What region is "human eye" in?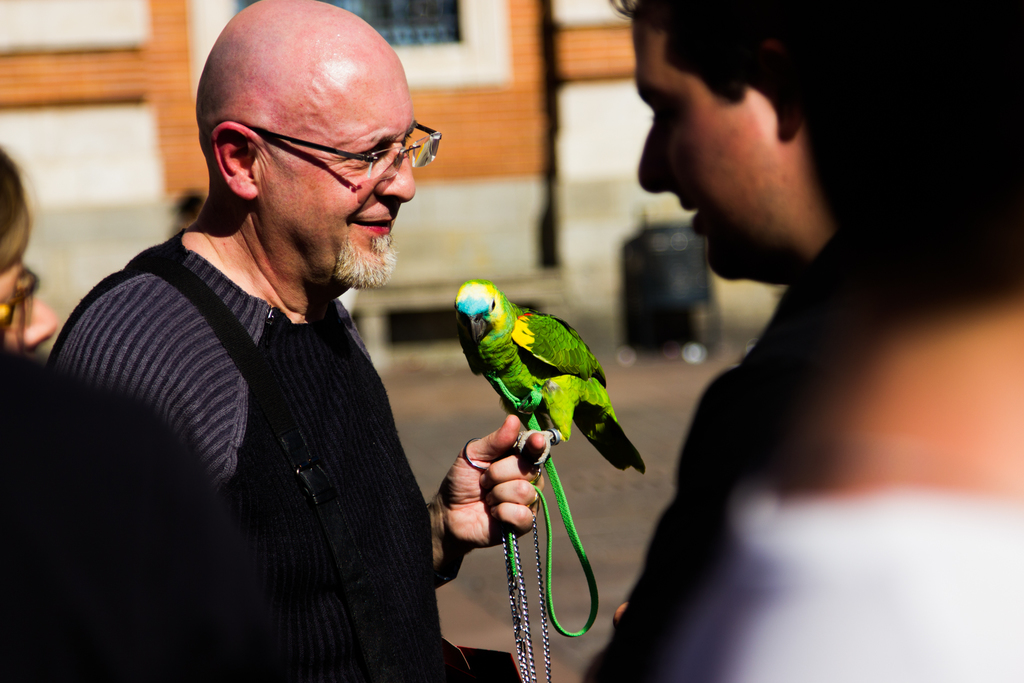
646:97:673:124.
